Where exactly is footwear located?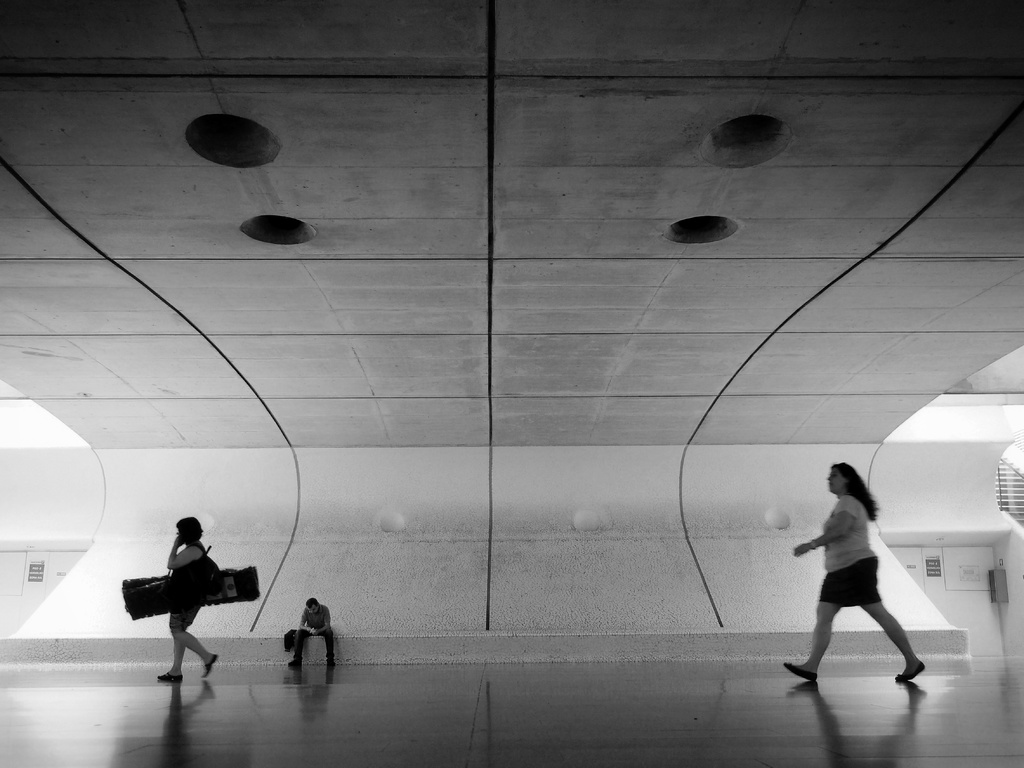
Its bounding box is 158:670:183:684.
